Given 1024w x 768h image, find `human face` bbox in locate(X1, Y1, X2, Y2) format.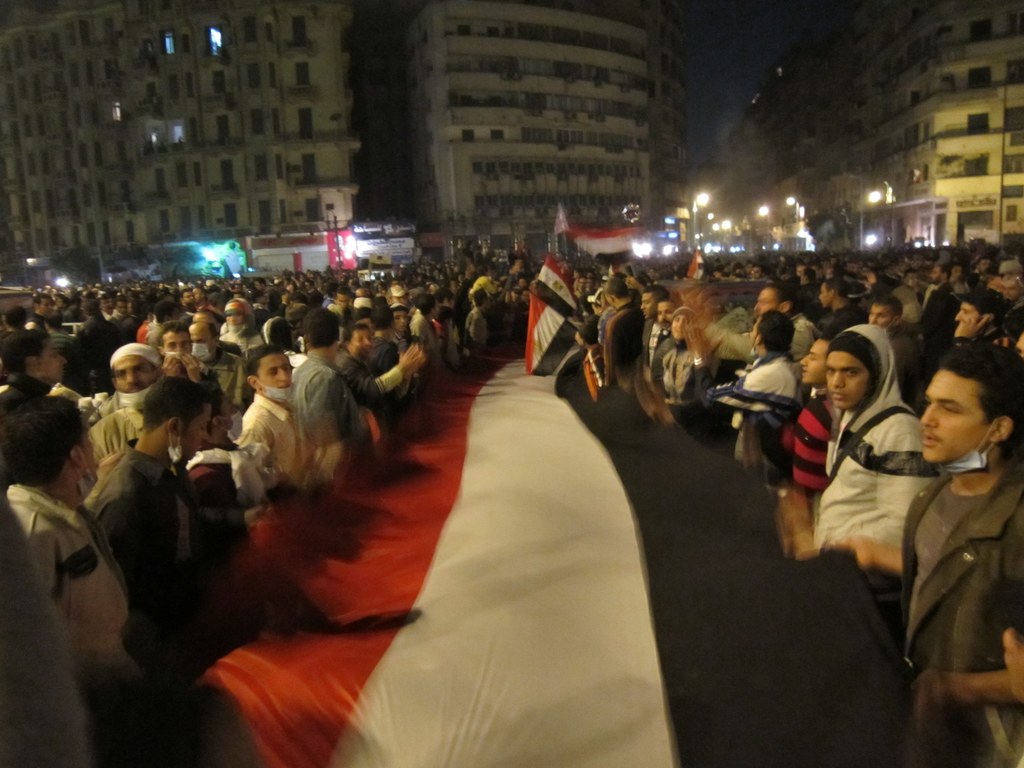
locate(955, 304, 976, 321).
